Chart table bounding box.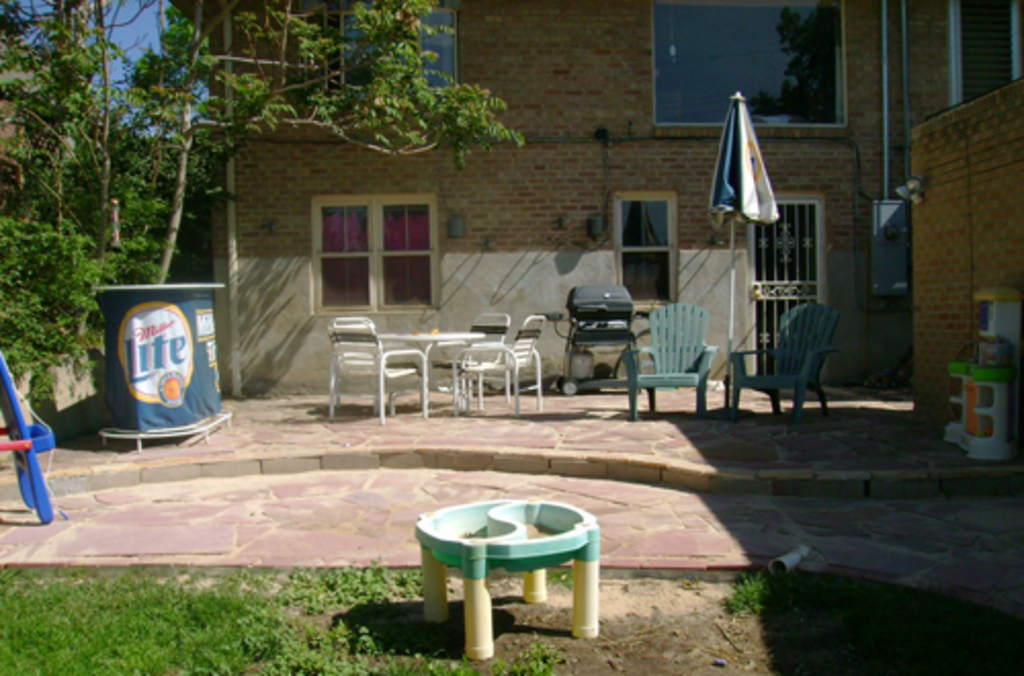
Charted: [left=367, top=328, right=489, bottom=420].
